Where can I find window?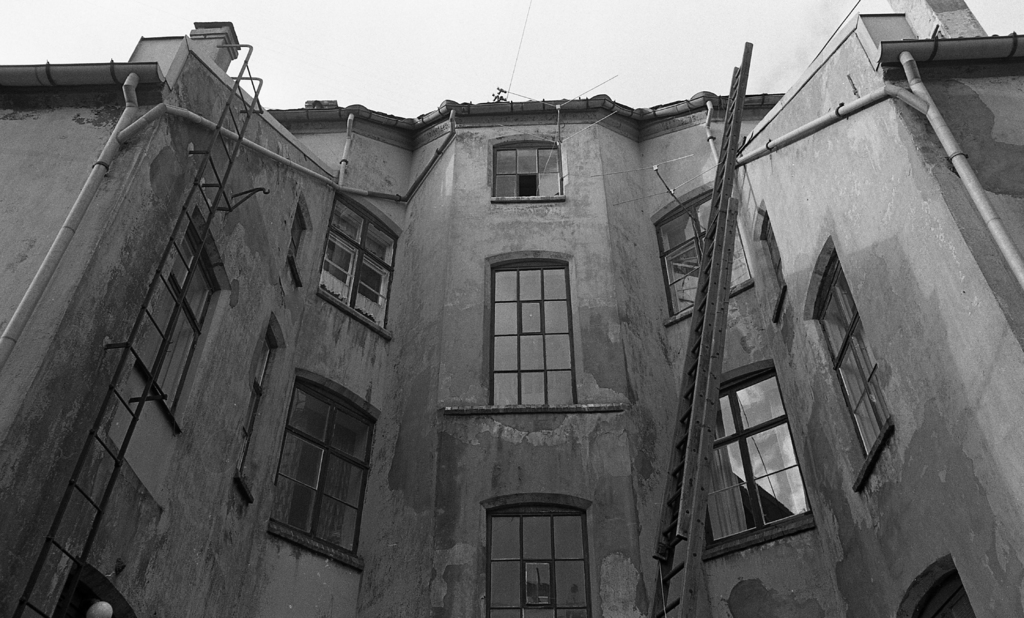
You can find it at 479 487 594 615.
